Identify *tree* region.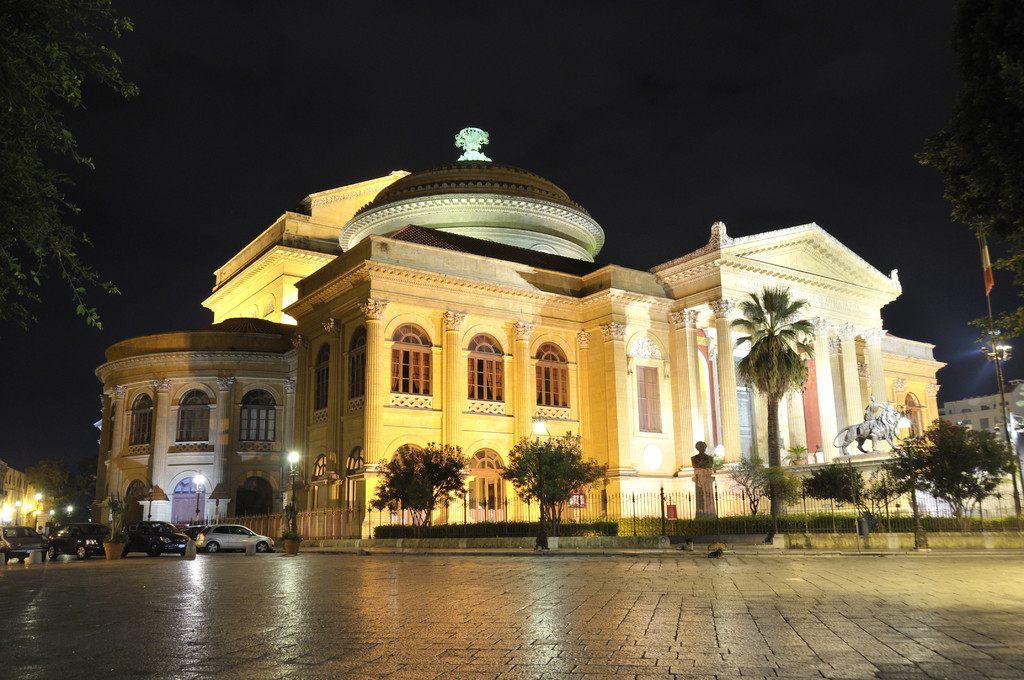
Region: <bbox>728, 282, 817, 537</bbox>.
